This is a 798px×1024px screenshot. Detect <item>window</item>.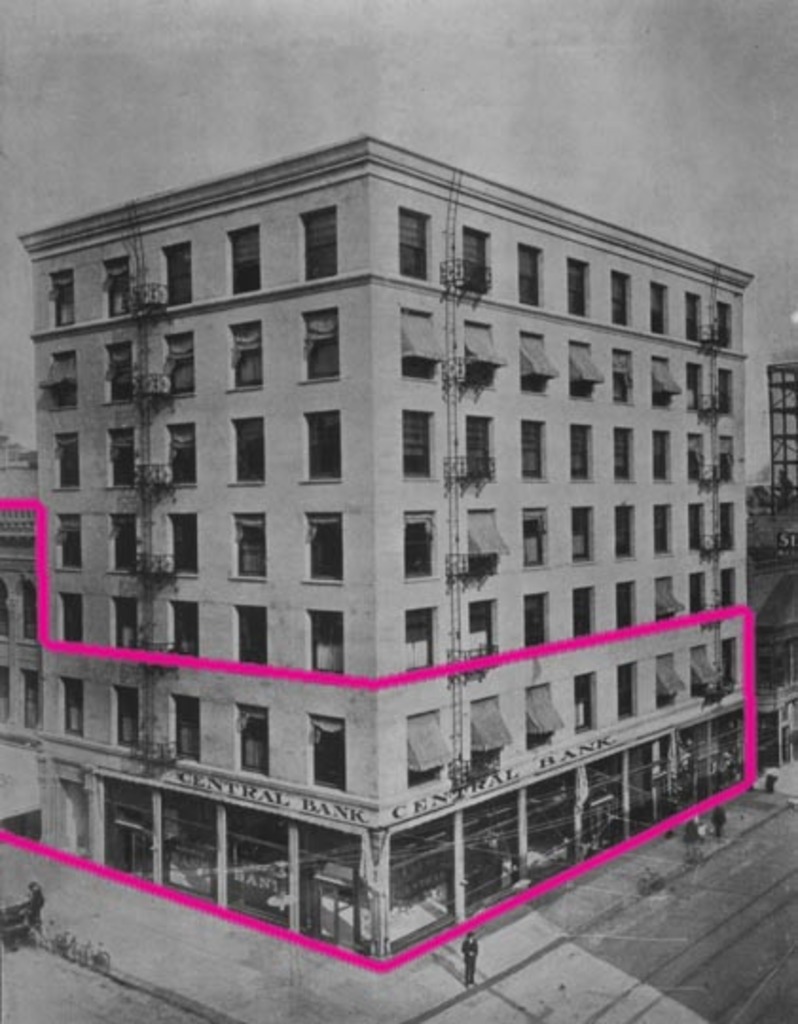
bbox=(161, 328, 199, 393).
